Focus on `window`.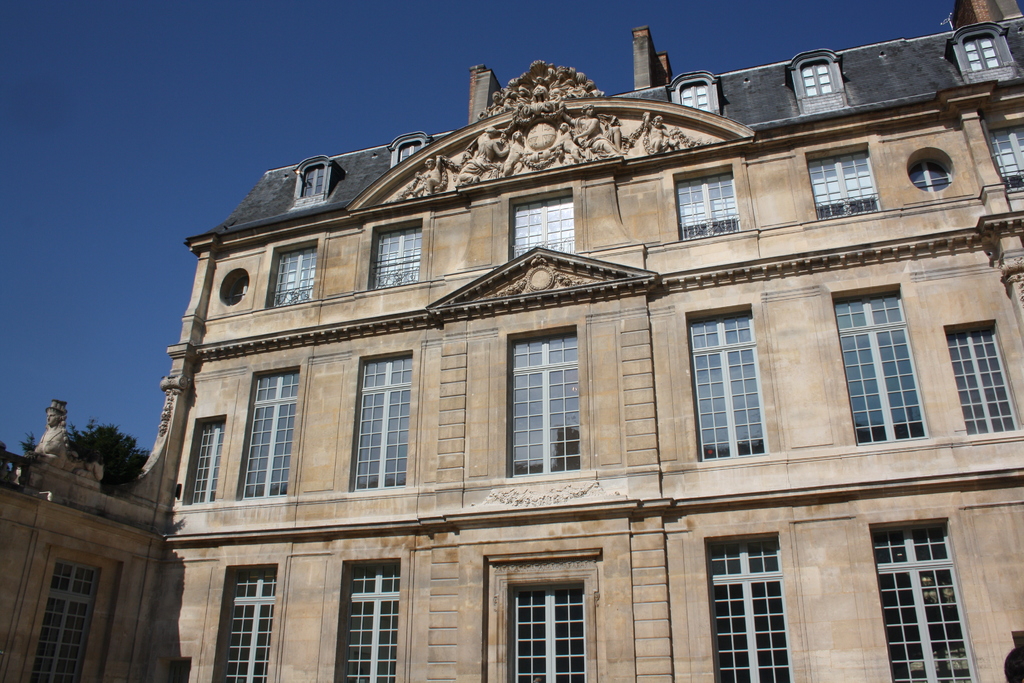
Focused at Rect(828, 282, 926, 448).
